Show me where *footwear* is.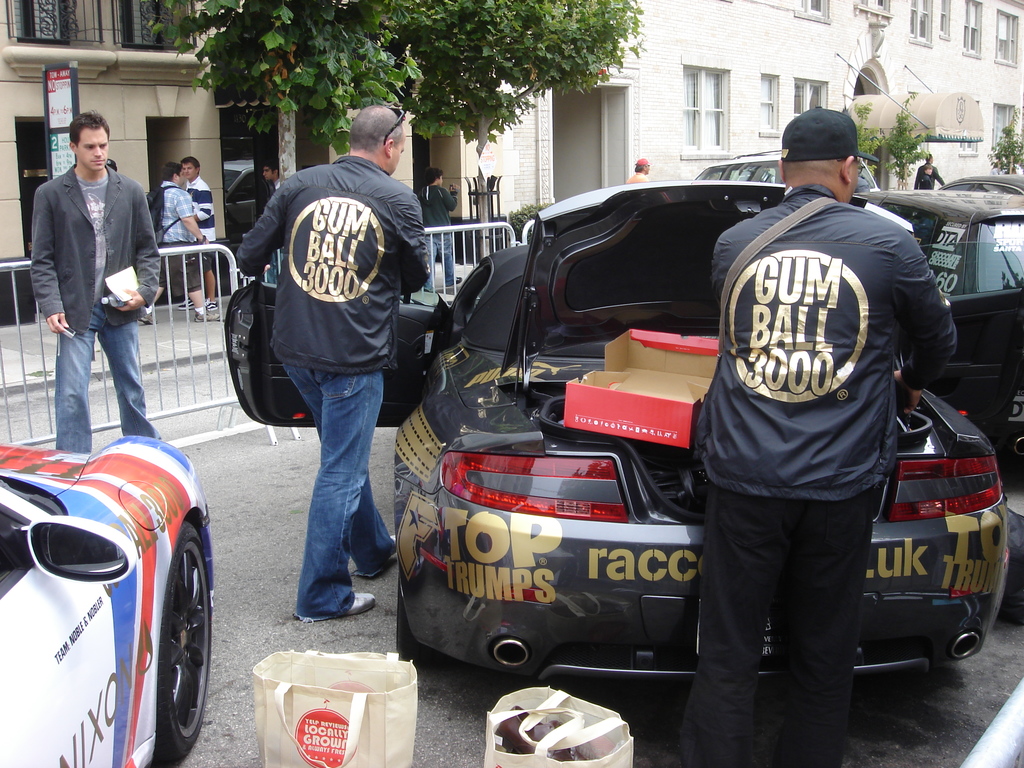
*footwear* is at pyautogui.locateOnScreen(140, 309, 154, 326).
